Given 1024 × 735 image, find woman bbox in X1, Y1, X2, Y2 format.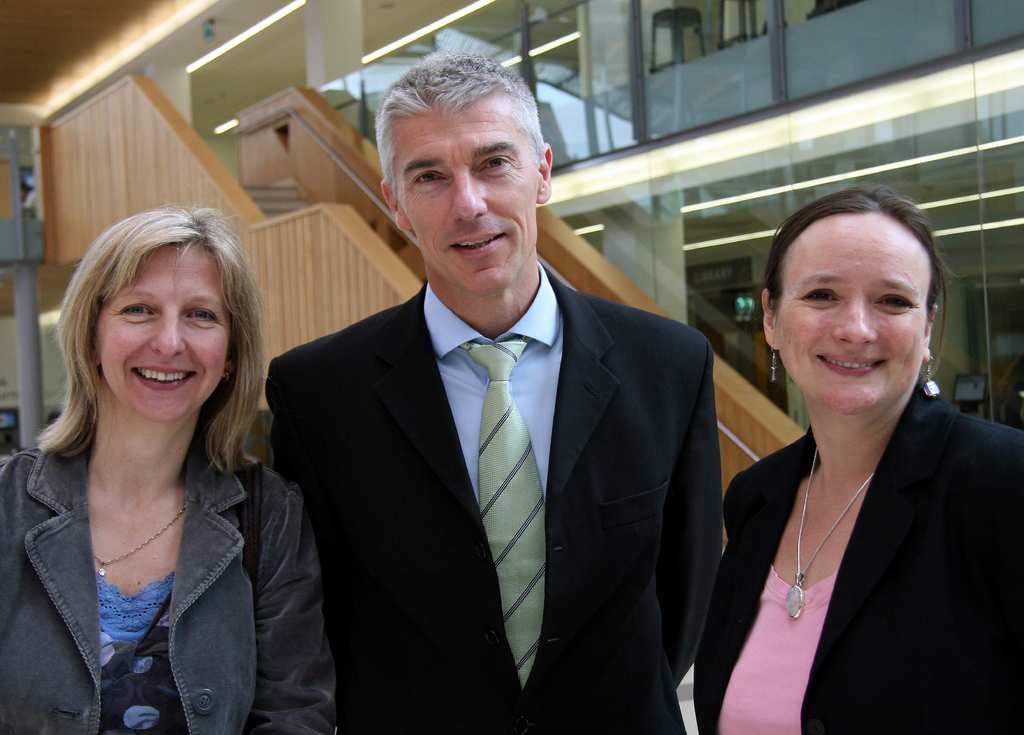
0, 182, 301, 734.
